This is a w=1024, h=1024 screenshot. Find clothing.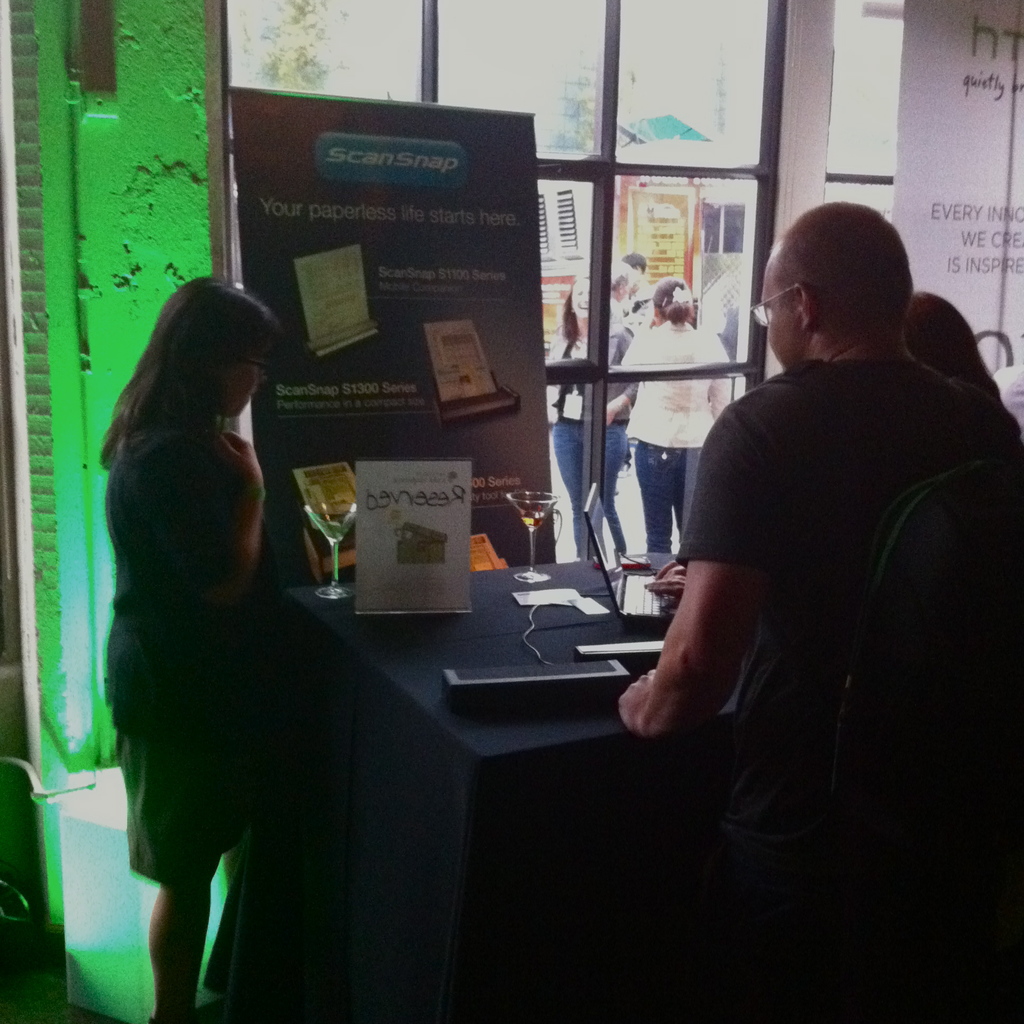
Bounding box: pyautogui.locateOnScreen(549, 313, 639, 561).
